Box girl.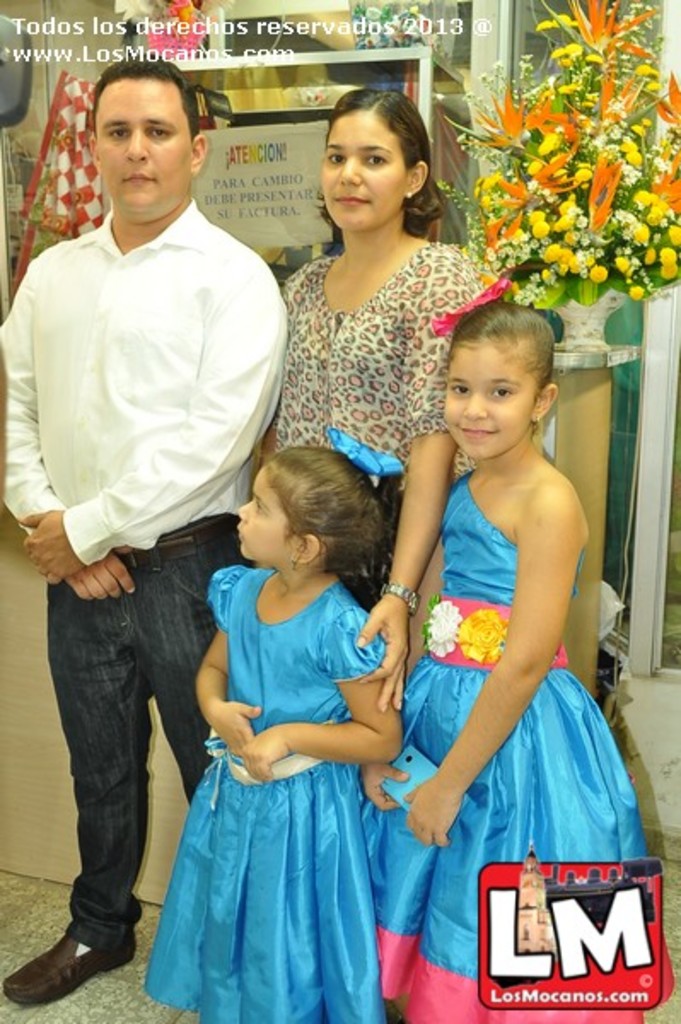
(358,297,645,1022).
